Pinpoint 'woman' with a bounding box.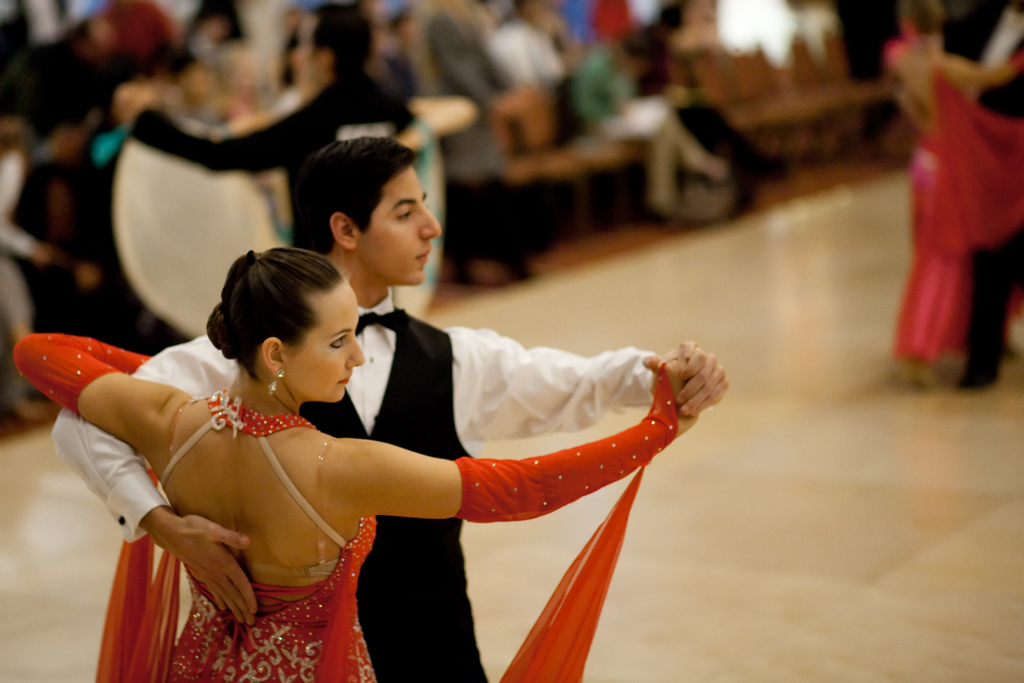
[x1=876, y1=0, x2=1021, y2=385].
